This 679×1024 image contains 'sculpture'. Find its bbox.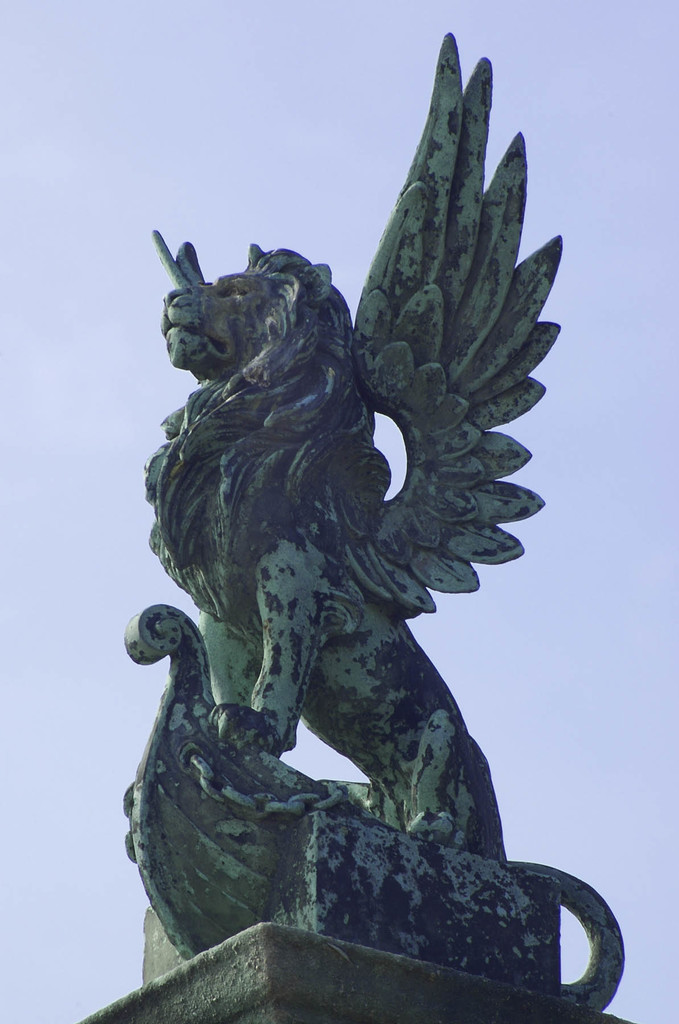
x1=136, y1=32, x2=630, y2=1022.
